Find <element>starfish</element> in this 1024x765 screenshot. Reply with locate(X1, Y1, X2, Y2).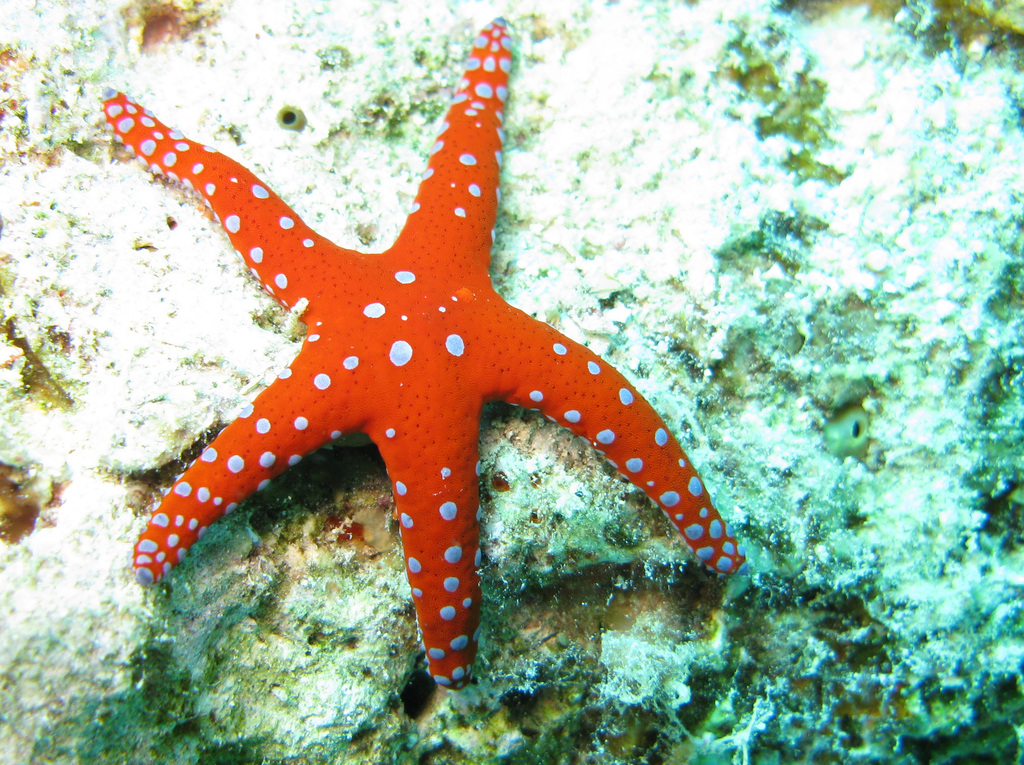
locate(101, 18, 747, 685).
